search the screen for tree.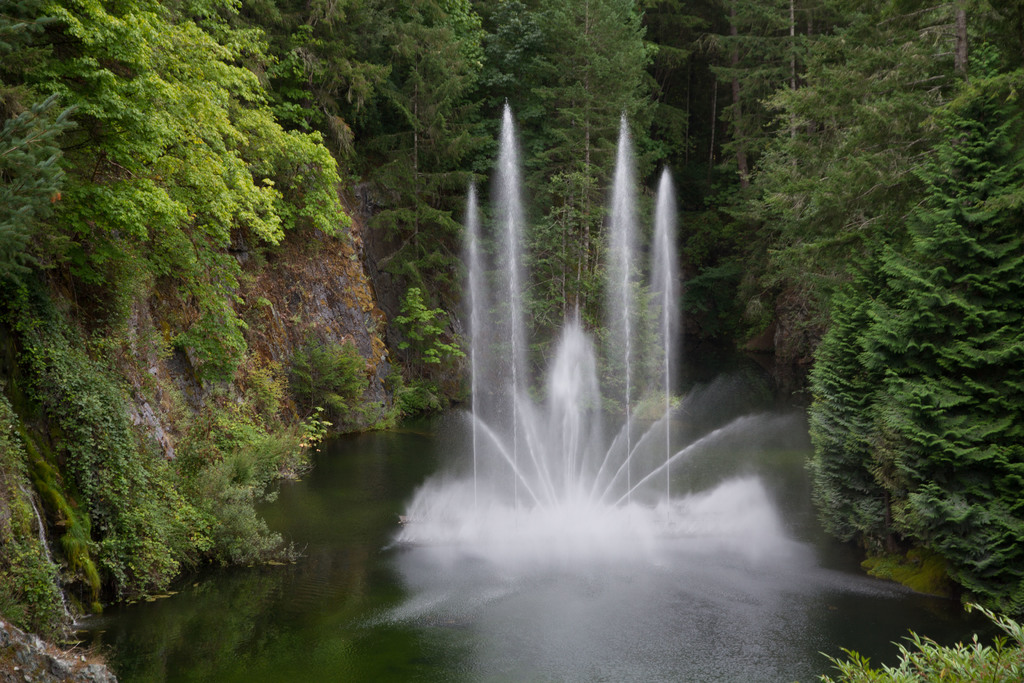
Found at [x1=770, y1=33, x2=1007, y2=636].
